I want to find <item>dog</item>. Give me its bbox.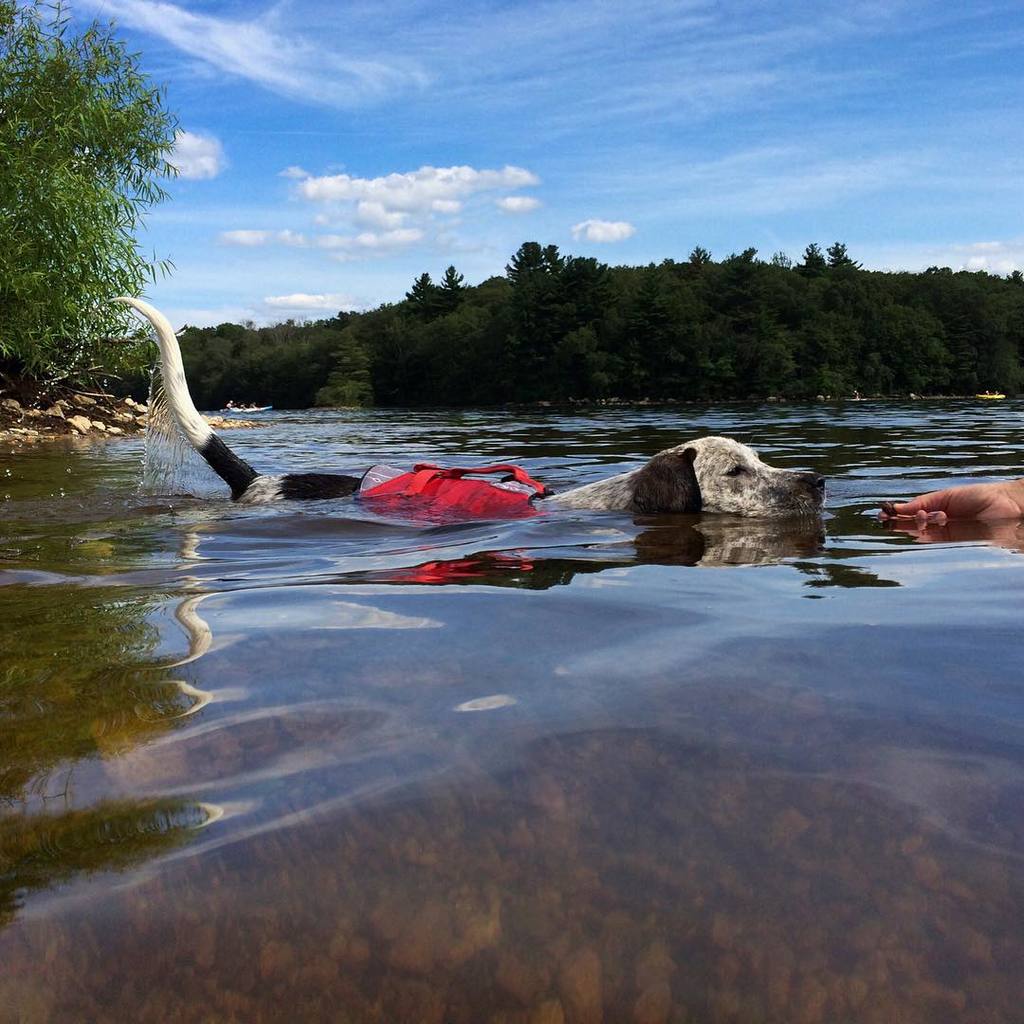
x1=117, y1=297, x2=828, y2=519.
